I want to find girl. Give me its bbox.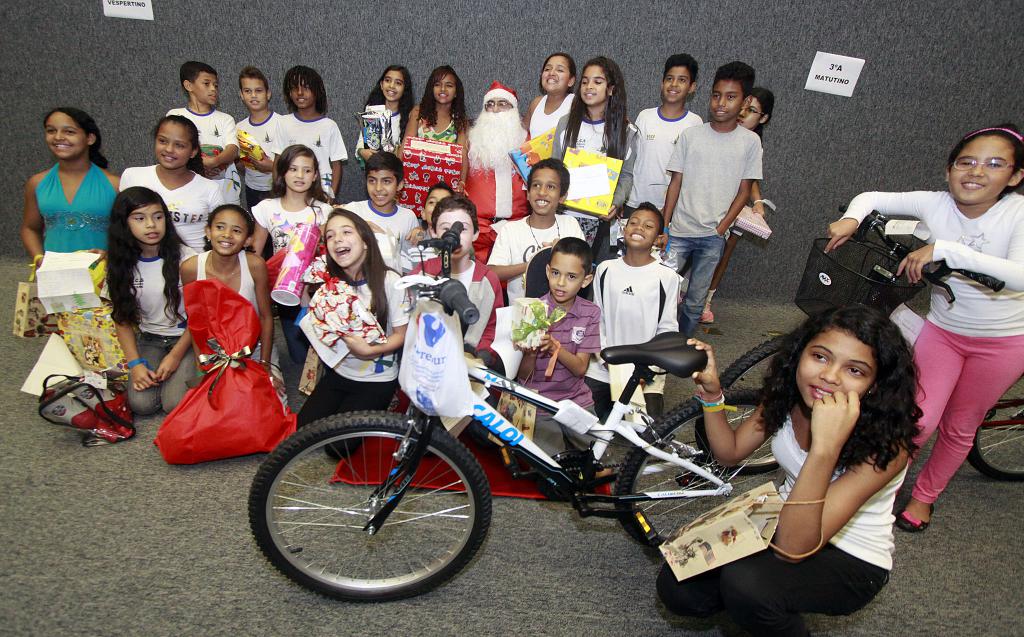
[521, 53, 578, 140].
